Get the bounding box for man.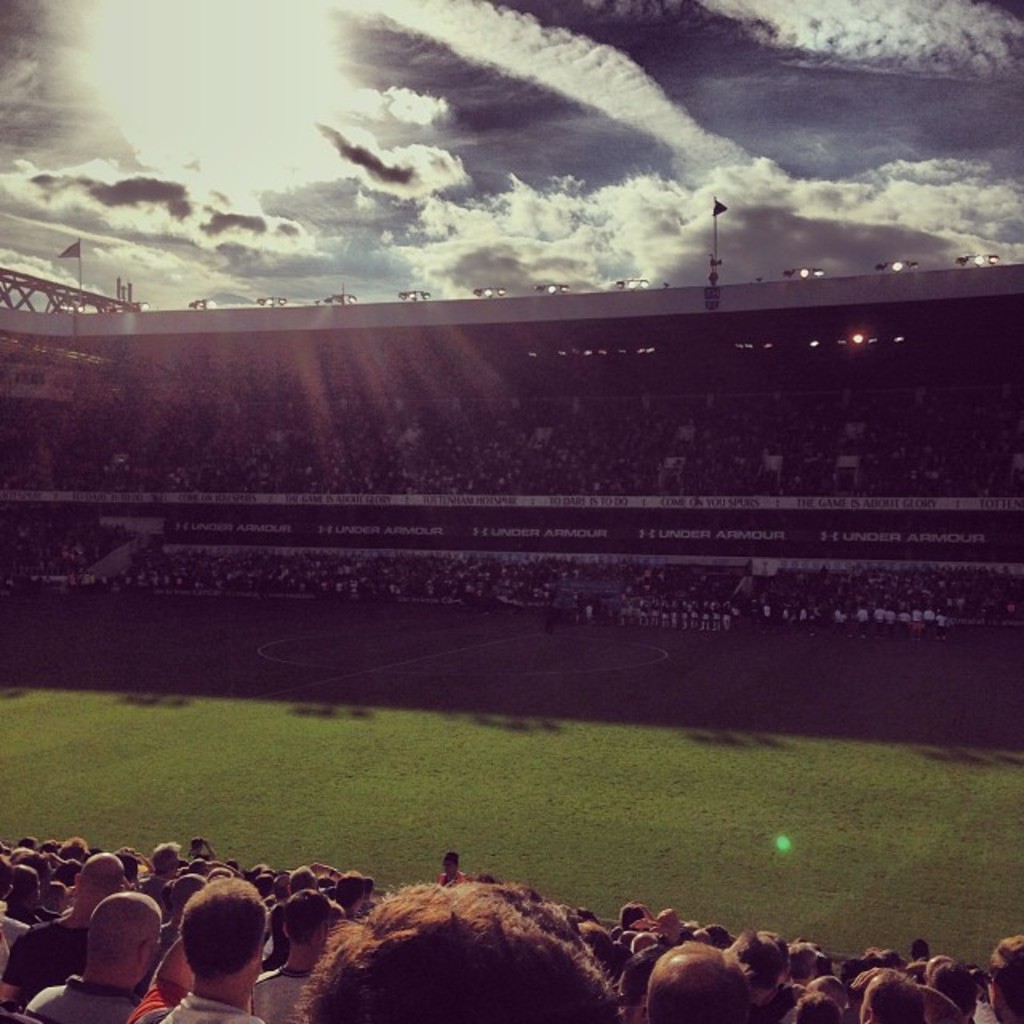
(x1=986, y1=936, x2=1022, y2=1022).
